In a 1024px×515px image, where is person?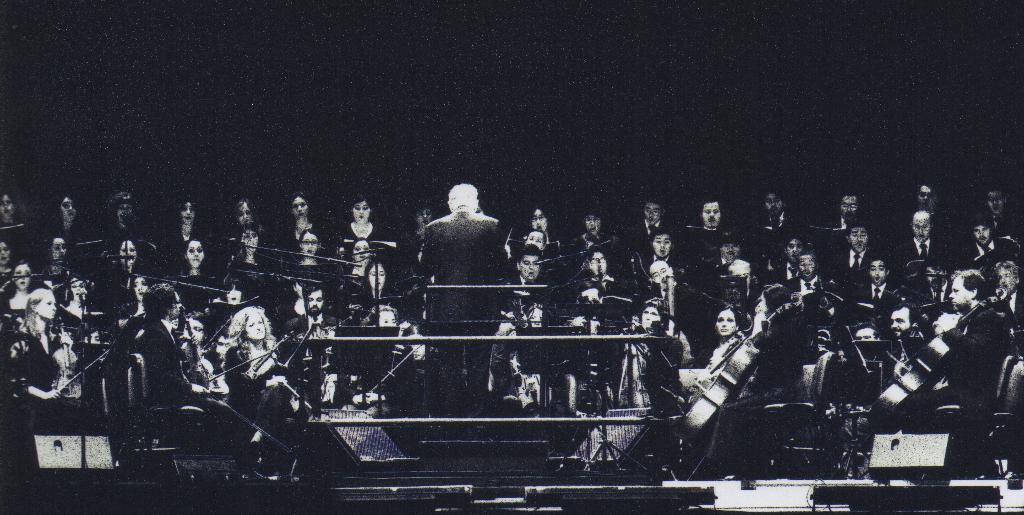
bbox(212, 298, 268, 409).
